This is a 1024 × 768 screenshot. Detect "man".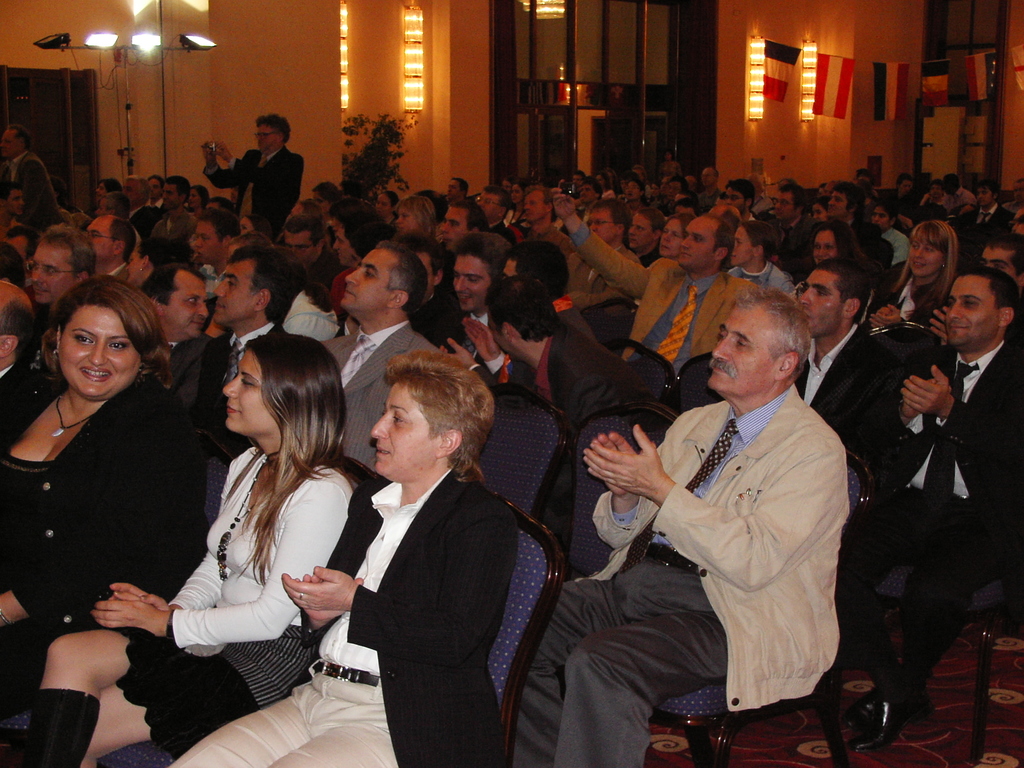
(x1=860, y1=269, x2=1023, y2=751).
